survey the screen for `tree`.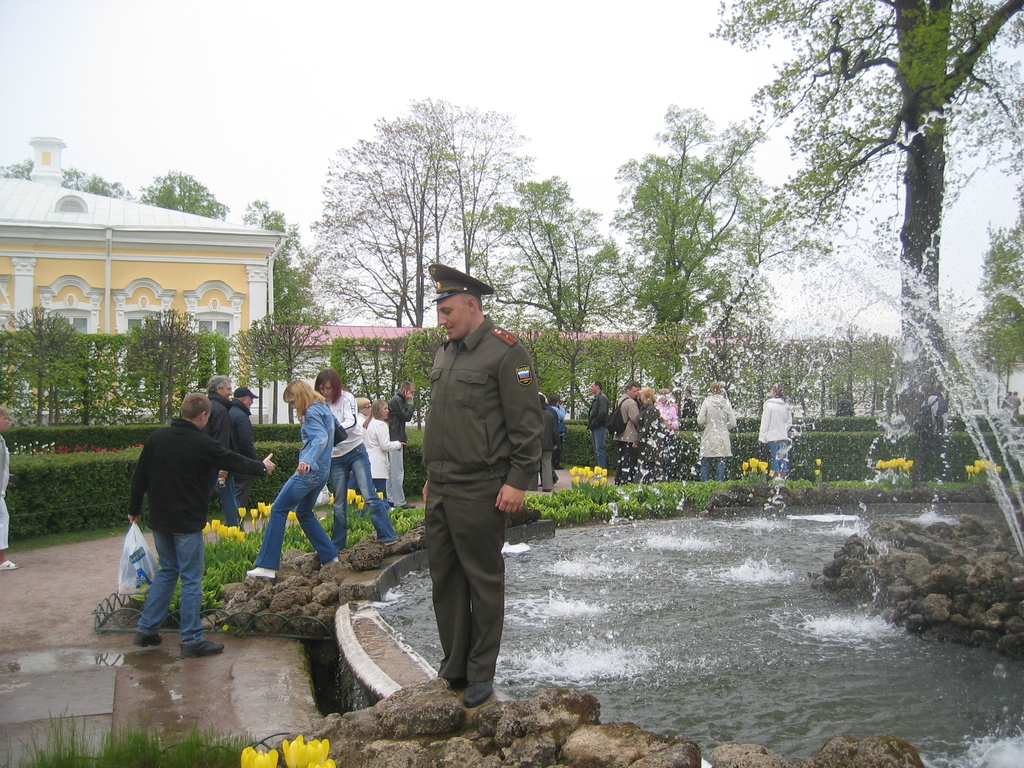
Survey found: BBox(280, 109, 568, 343).
